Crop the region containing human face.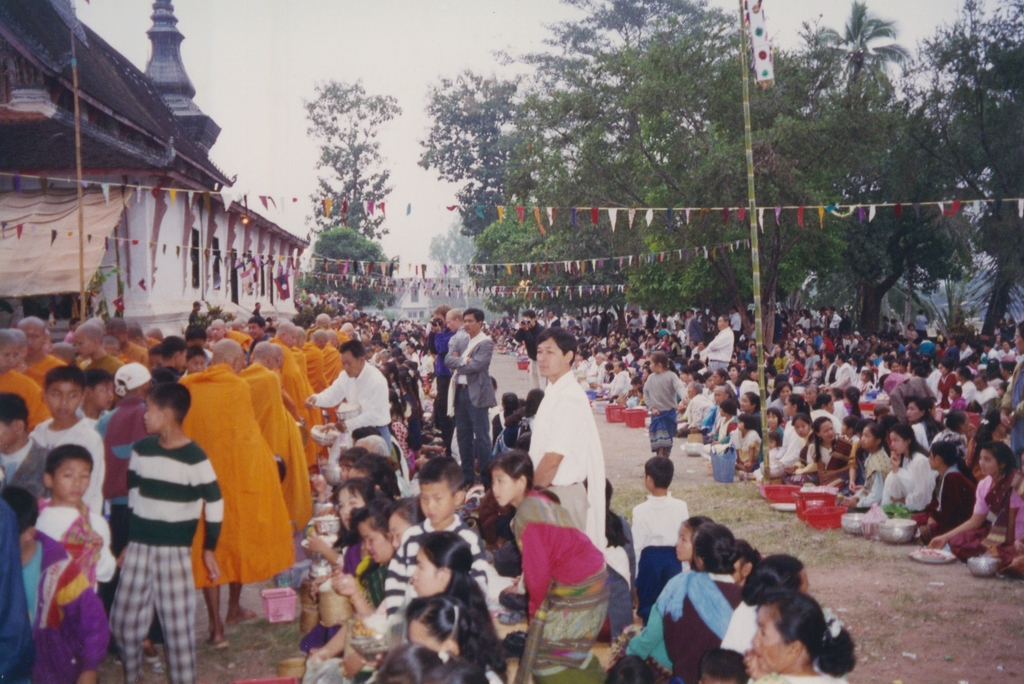
Crop region: Rect(888, 433, 904, 456).
